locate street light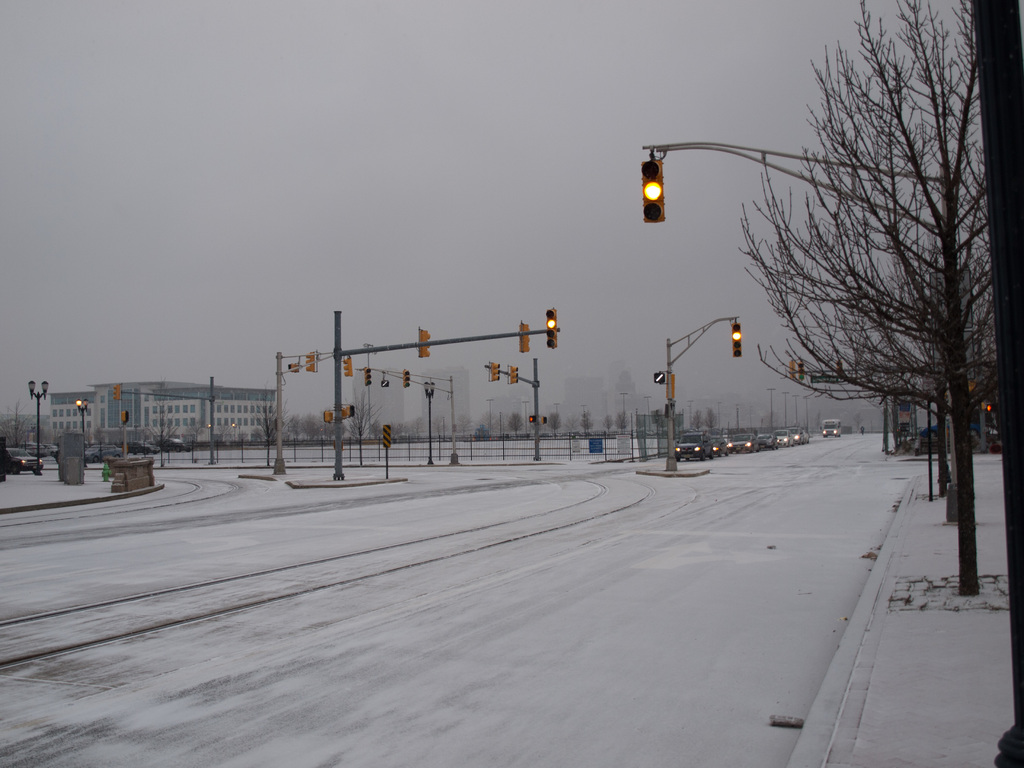
BBox(132, 421, 138, 441)
